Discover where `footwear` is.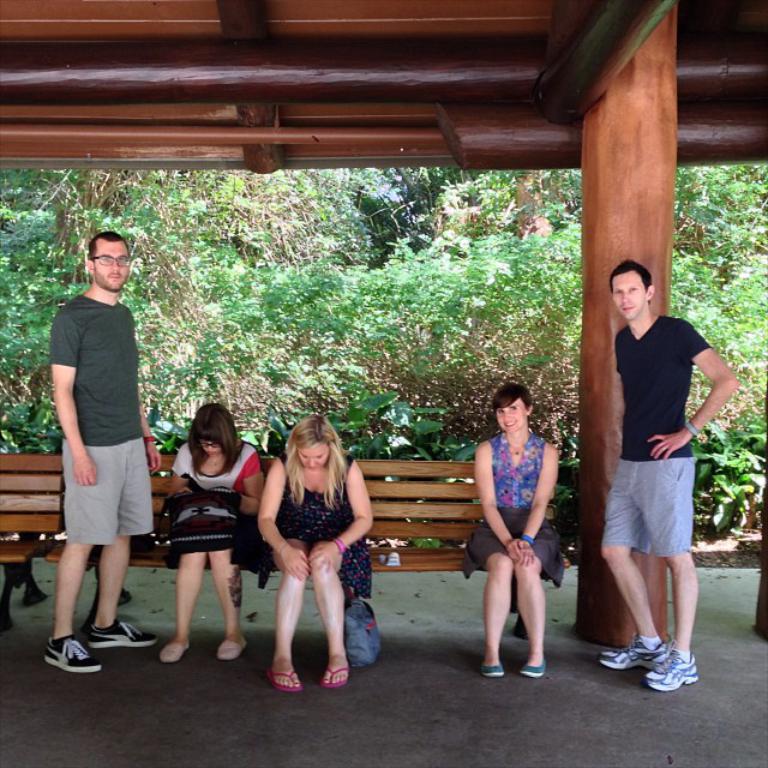
Discovered at locate(520, 660, 545, 678).
